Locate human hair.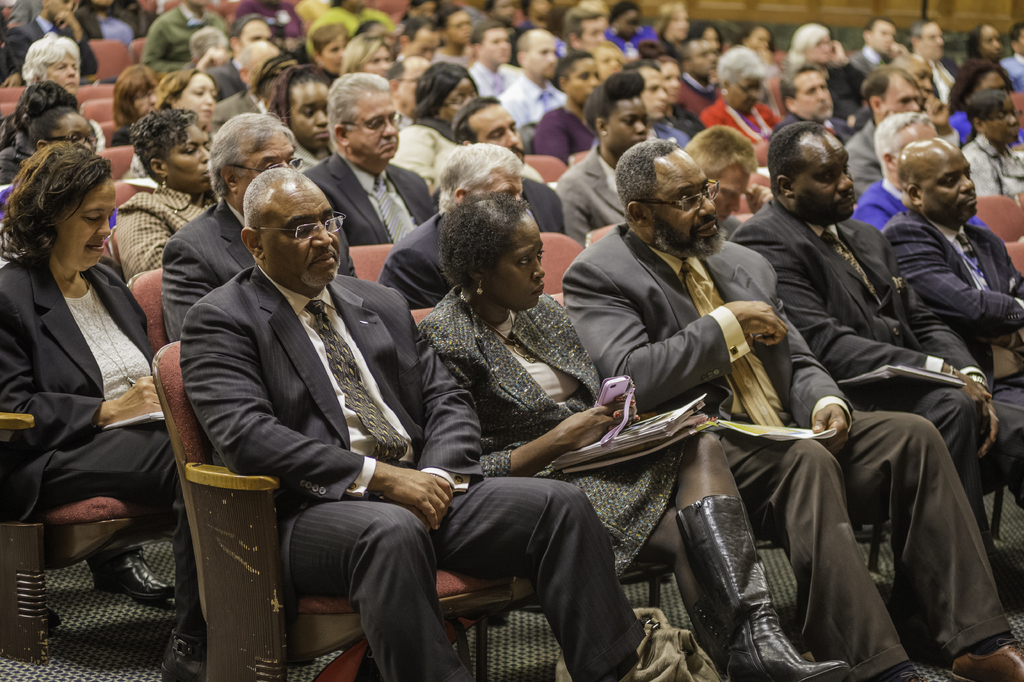
Bounding box: (516,26,532,67).
